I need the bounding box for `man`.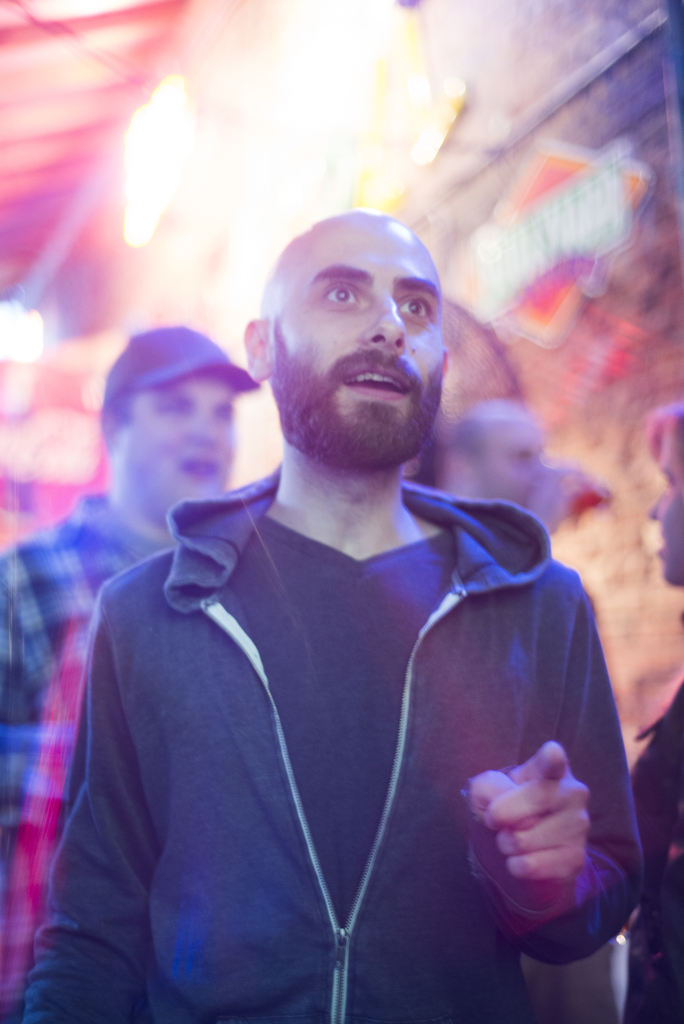
Here it is: rect(0, 321, 254, 1023).
